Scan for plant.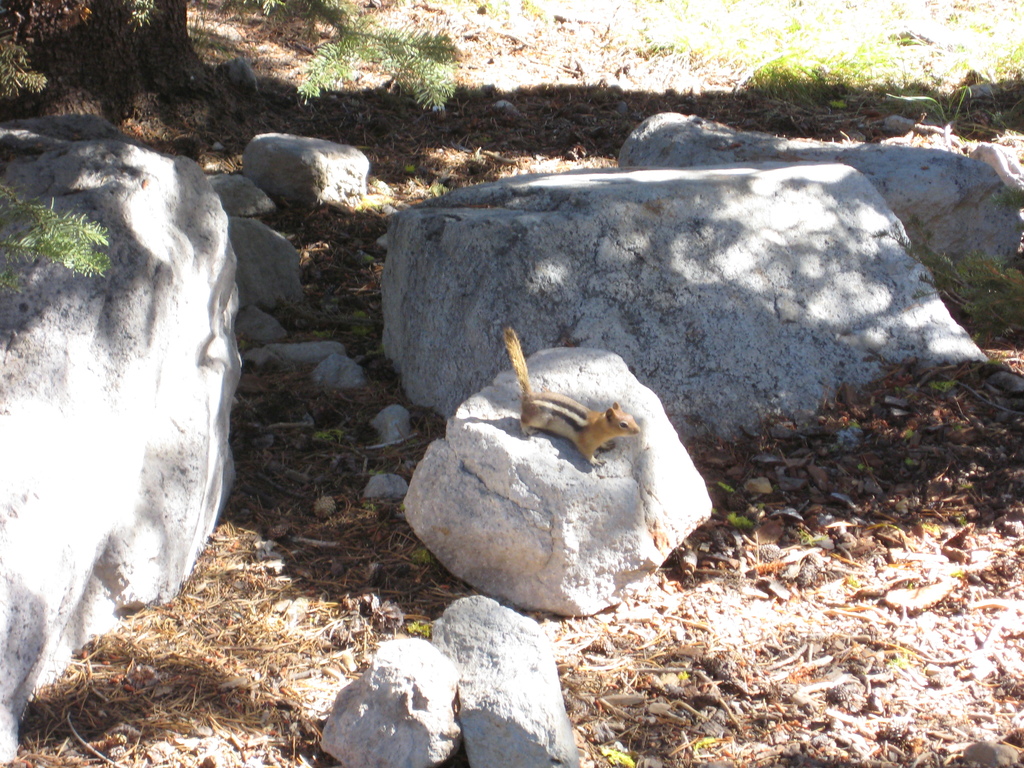
Scan result: x1=314 y1=427 x2=346 y2=441.
